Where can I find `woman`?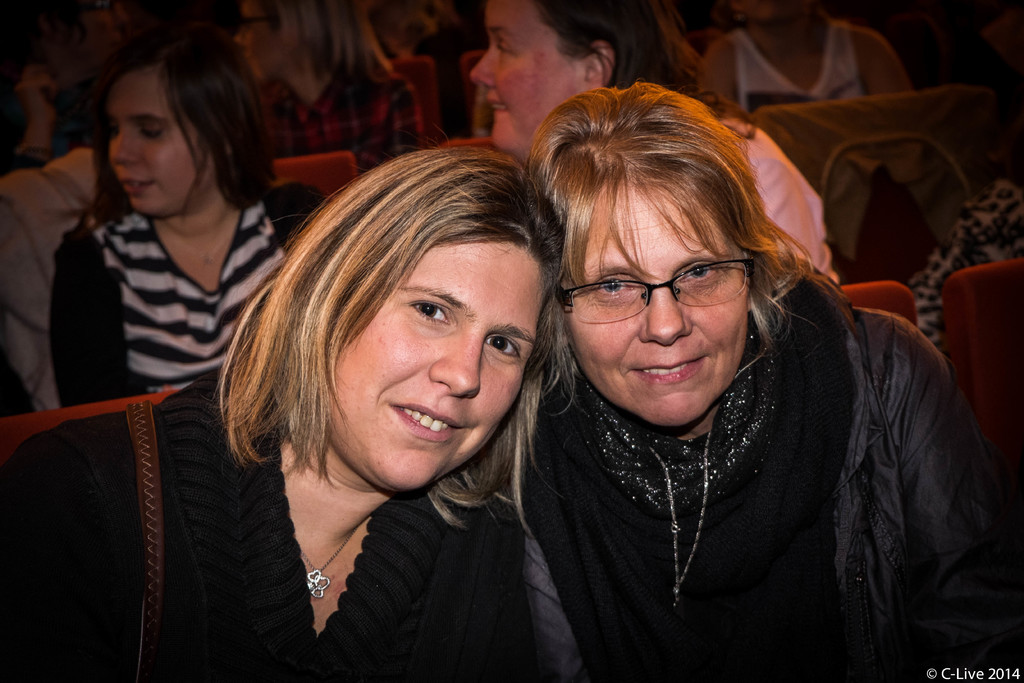
You can find it at box=[451, 80, 978, 676].
